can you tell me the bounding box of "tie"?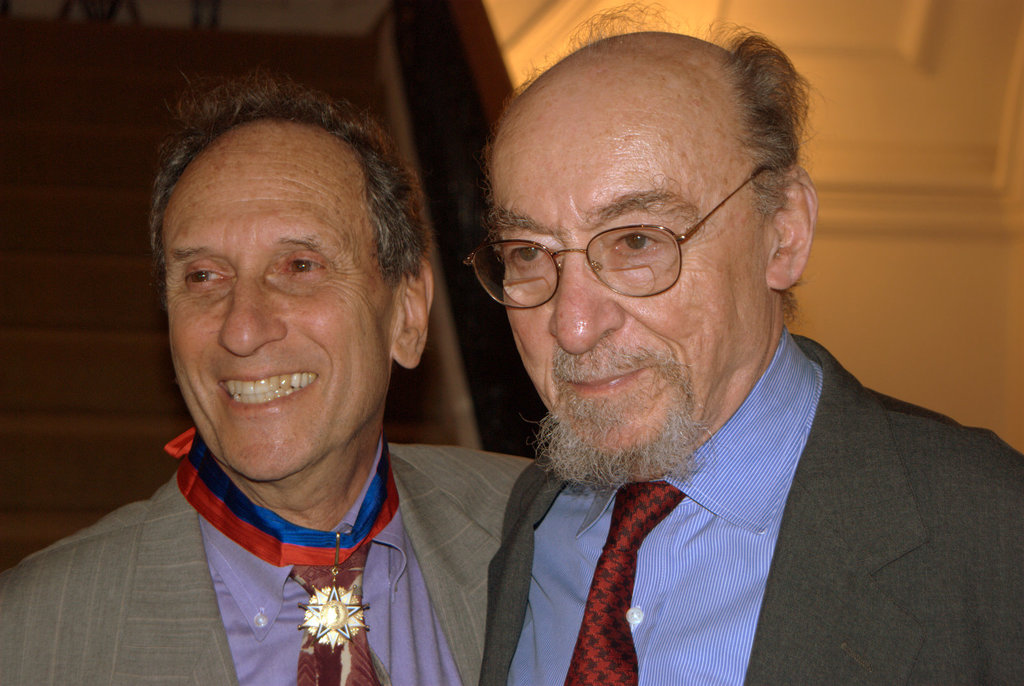
rect(289, 533, 377, 685).
